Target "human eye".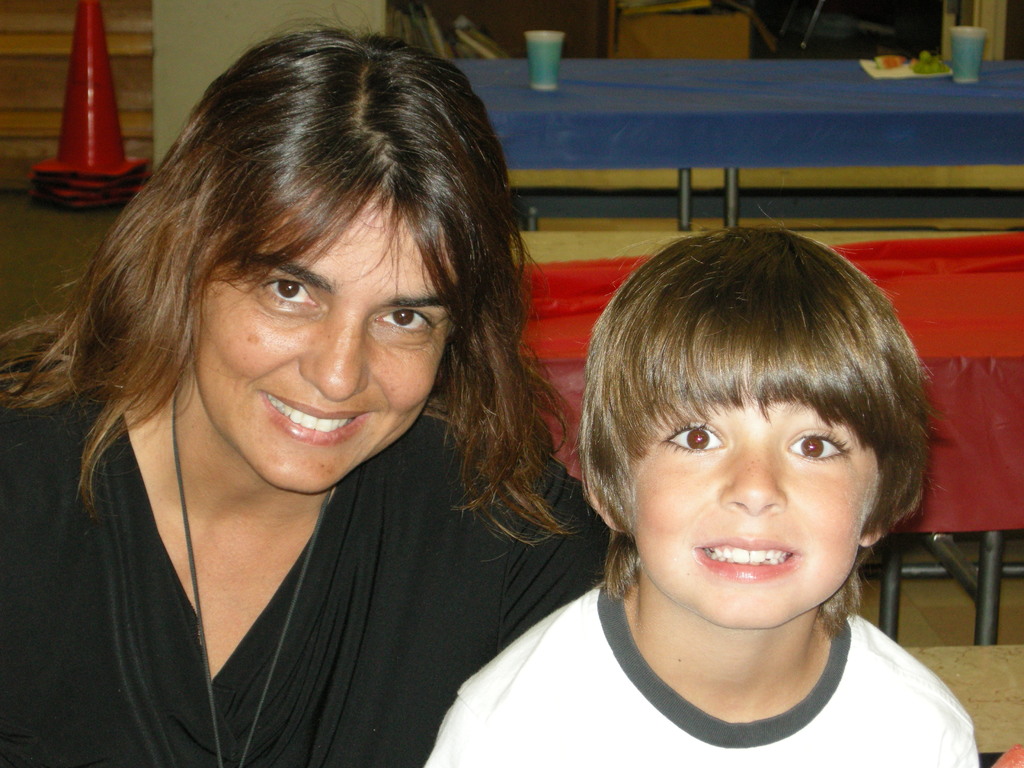
Target region: Rect(370, 304, 438, 345).
